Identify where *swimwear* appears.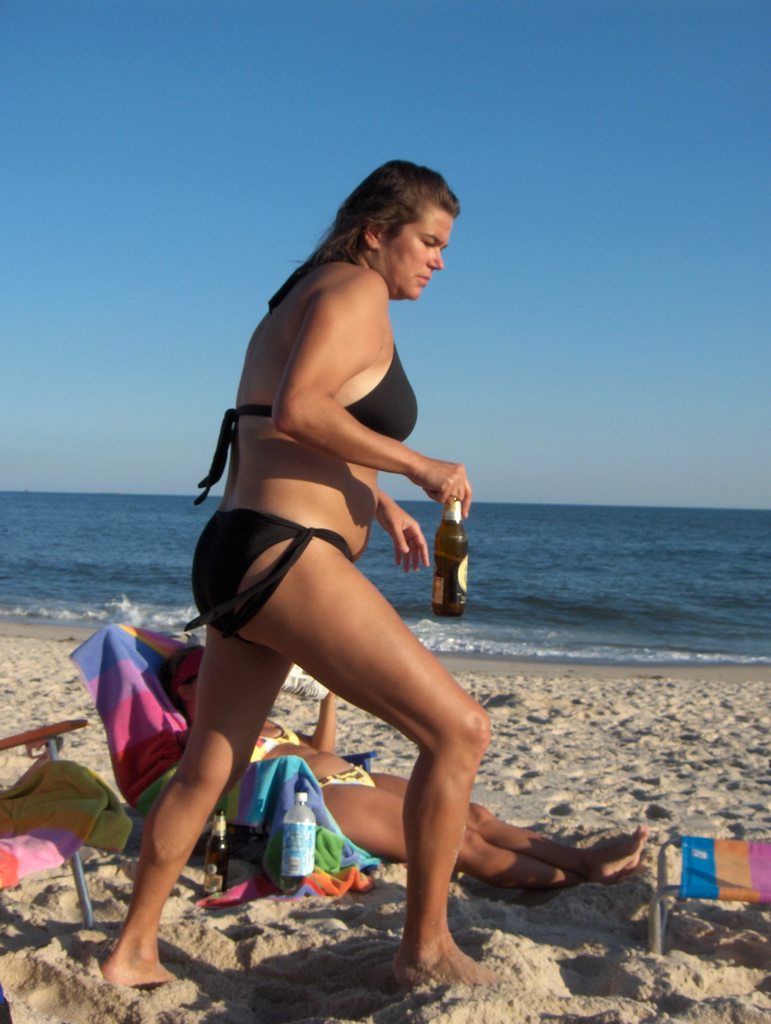
Appears at x1=178 y1=328 x2=425 y2=488.
